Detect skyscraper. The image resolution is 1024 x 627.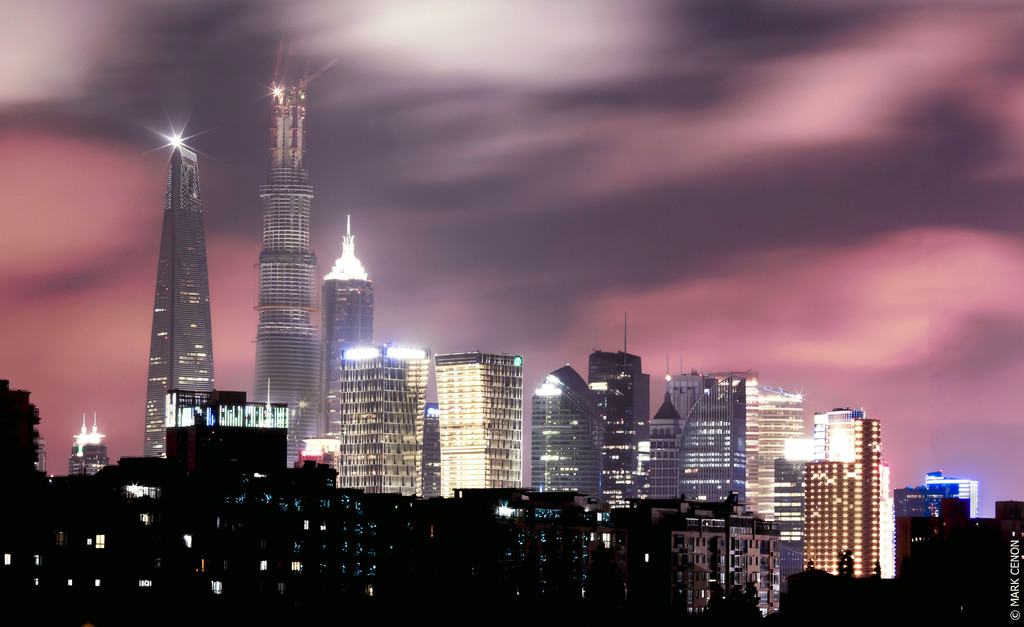
[88, 415, 111, 465].
